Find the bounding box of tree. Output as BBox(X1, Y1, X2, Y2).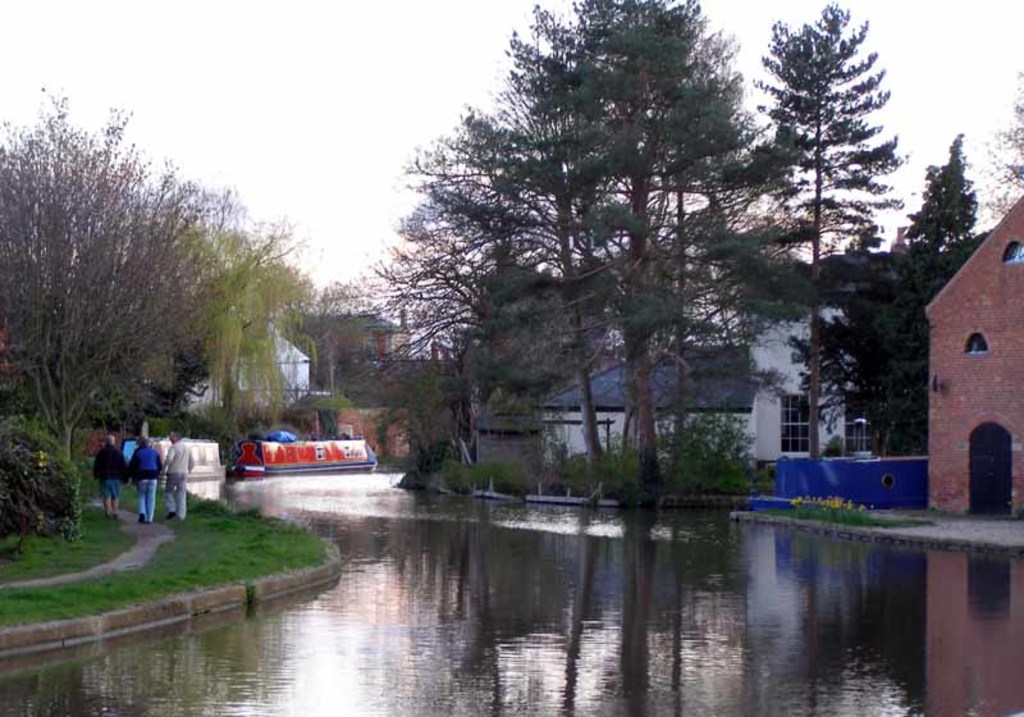
BBox(723, 0, 906, 463).
